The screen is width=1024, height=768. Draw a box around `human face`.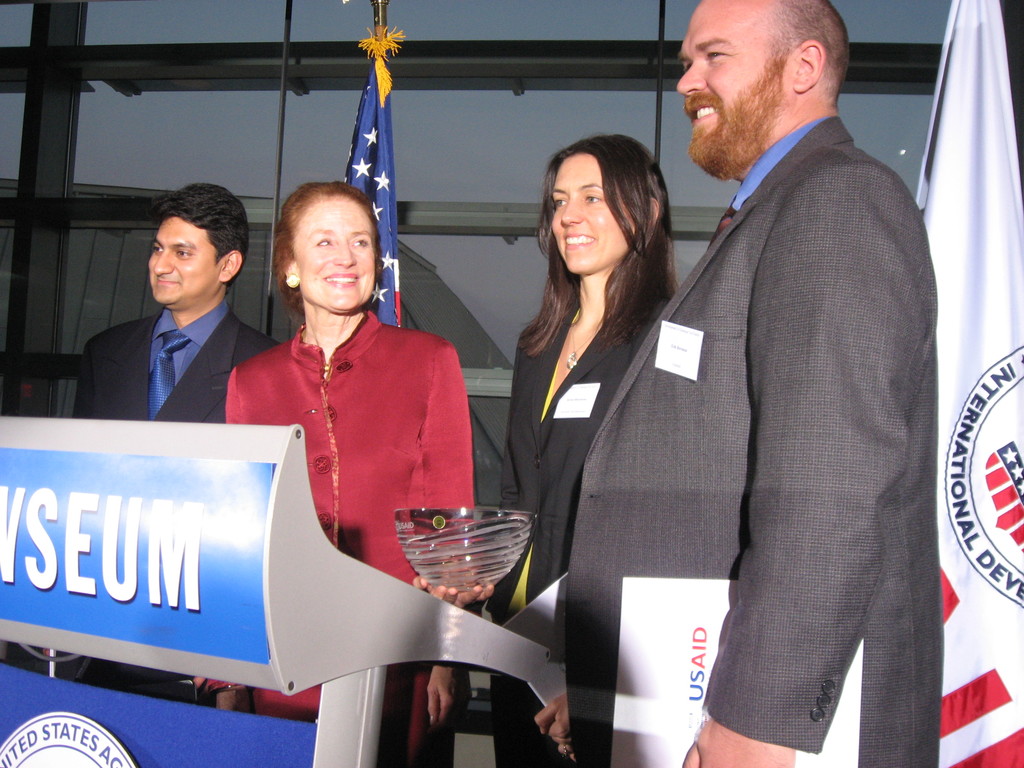
pyautogui.locateOnScreen(294, 192, 378, 308).
